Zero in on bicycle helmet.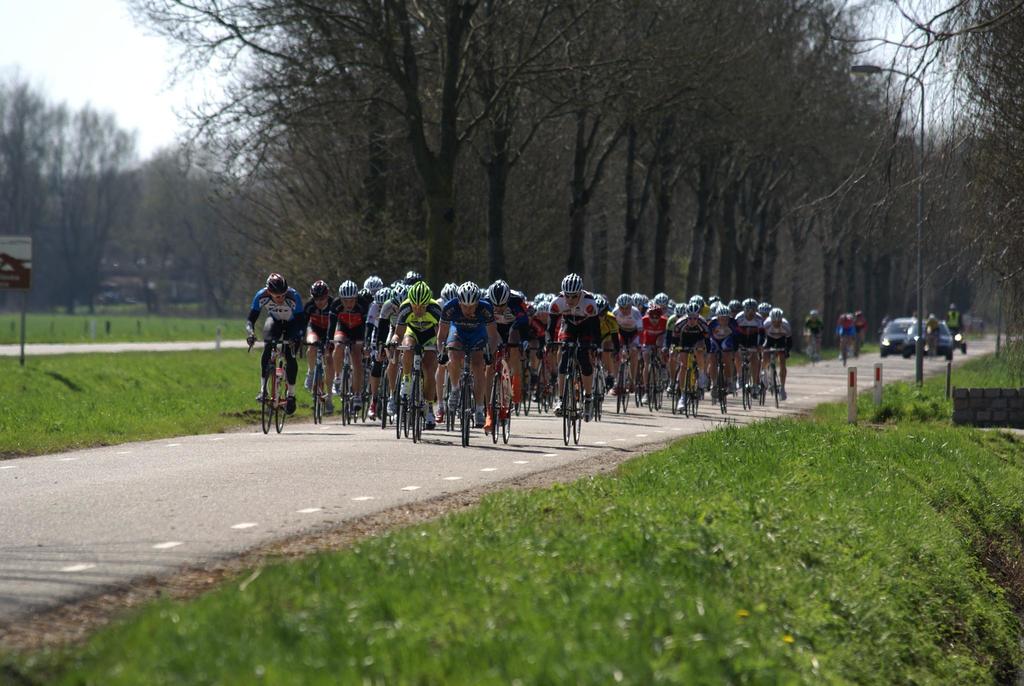
Zeroed in: <bbox>770, 307, 779, 322</bbox>.
